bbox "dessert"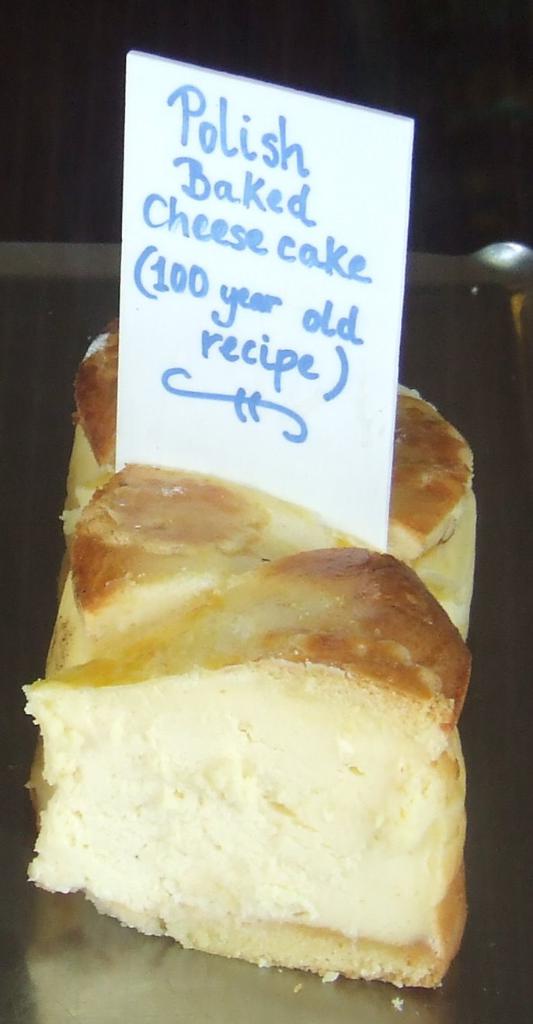
(x1=23, y1=320, x2=479, y2=993)
